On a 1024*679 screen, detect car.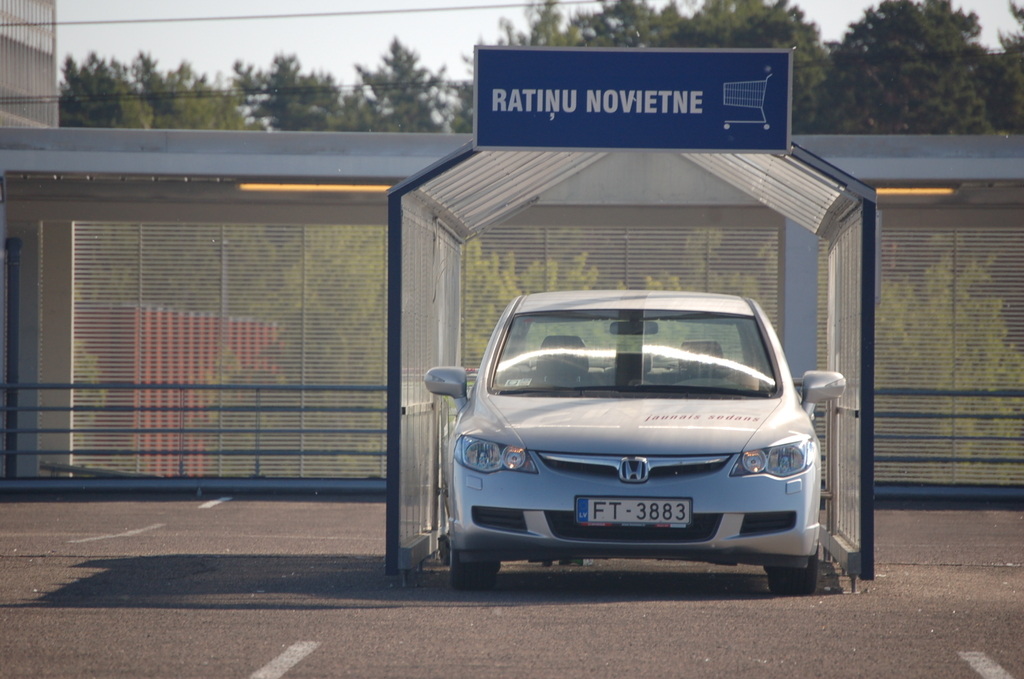
(422,294,852,588).
